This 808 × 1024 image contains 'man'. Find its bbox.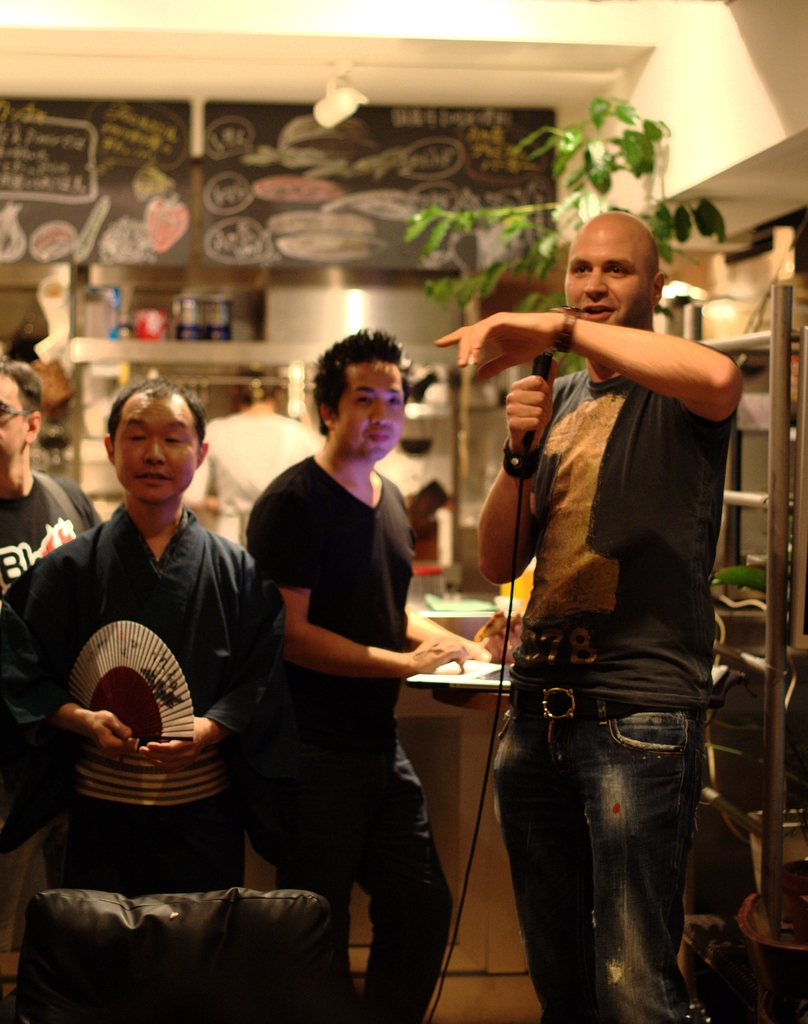
(x1=252, y1=317, x2=452, y2=1023).
